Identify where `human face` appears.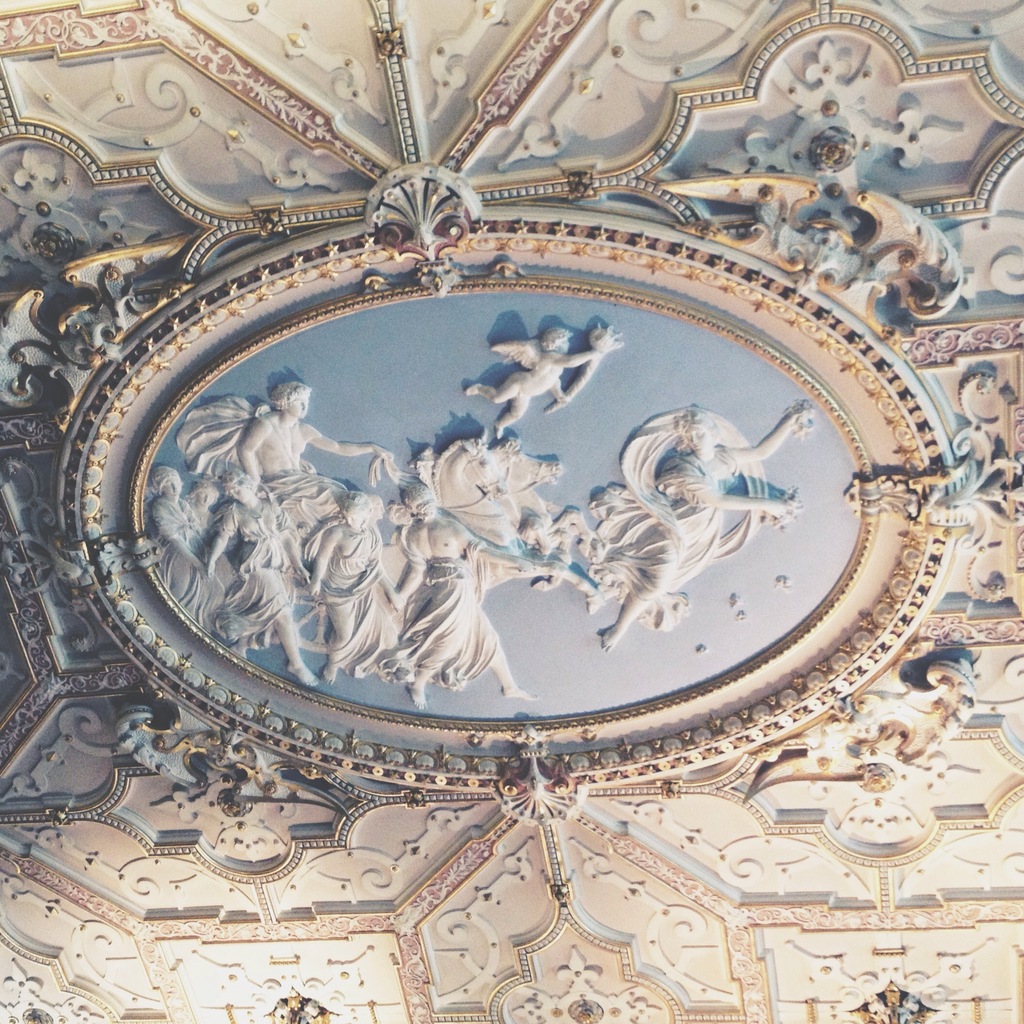
Appears at l=226, t=482, r=251, b=503.
